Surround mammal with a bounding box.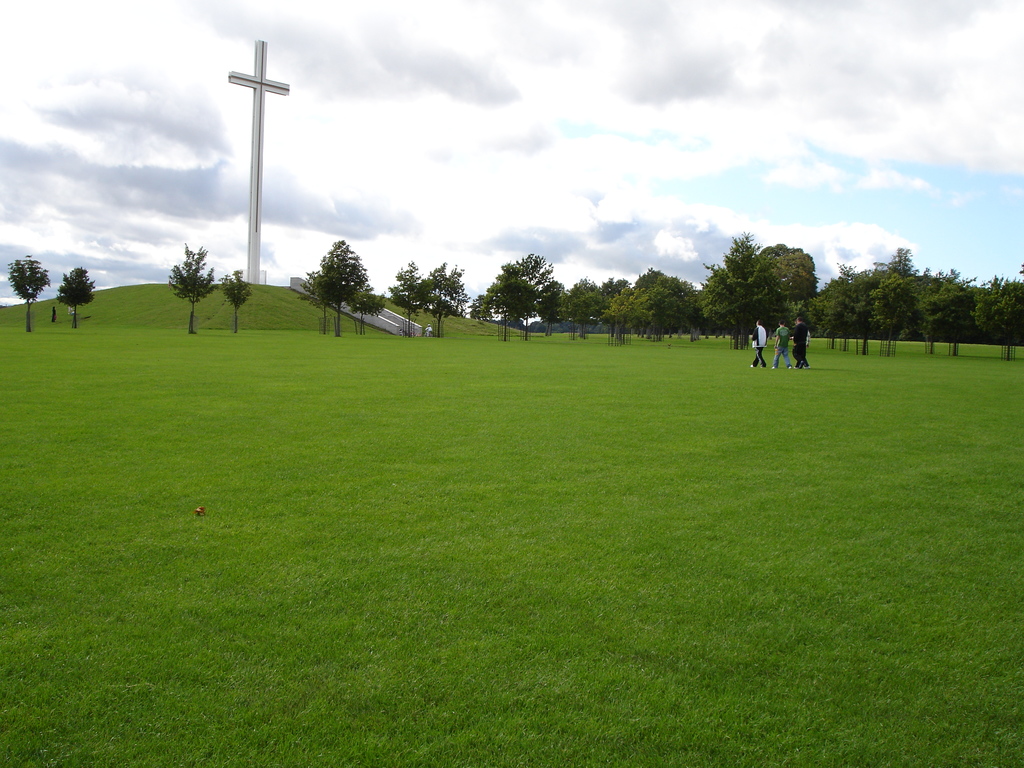
bbox=[770, 318, 792, 368].
